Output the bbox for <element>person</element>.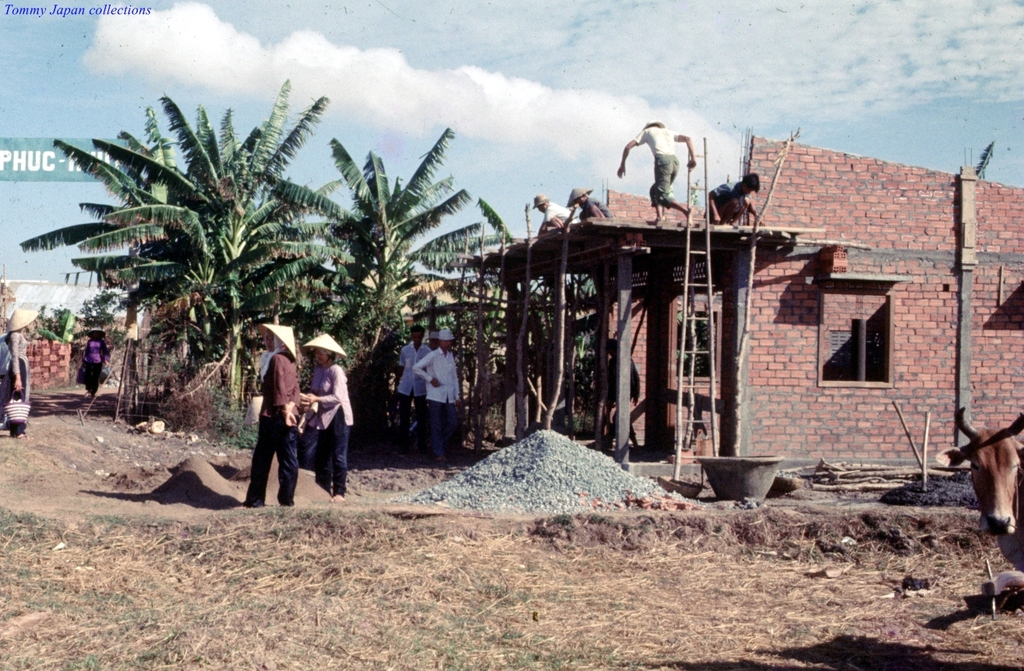
rect(535, 196, 572, 228).
